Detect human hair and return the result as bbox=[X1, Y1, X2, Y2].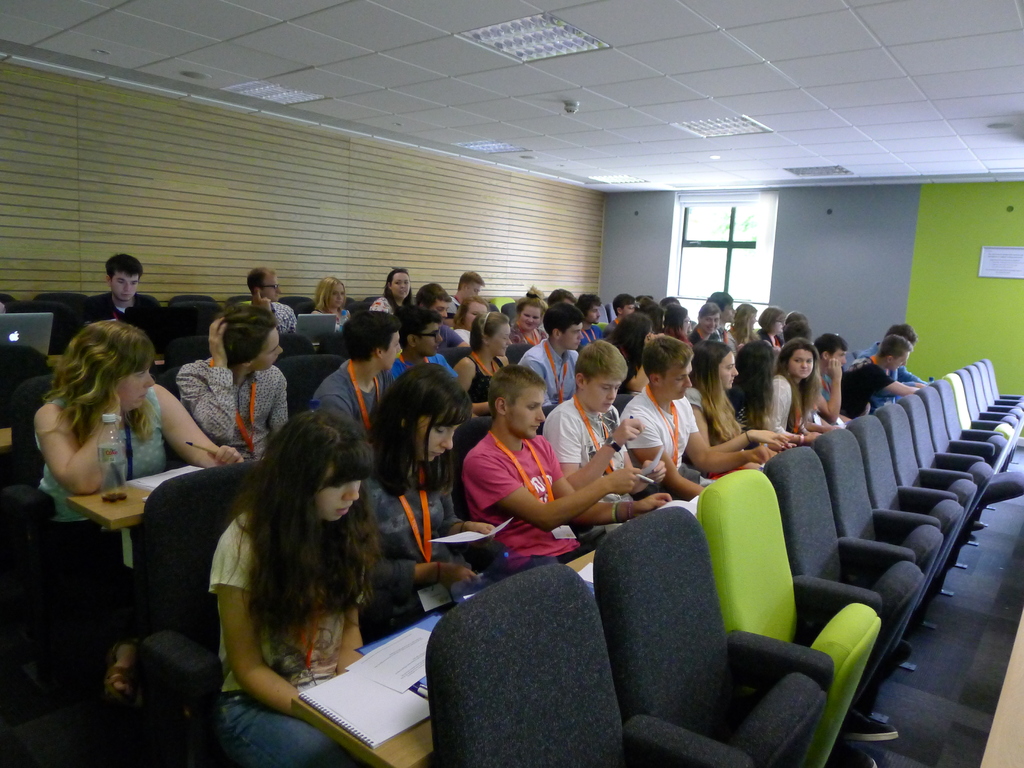
bbox=[515, 296, 541, 321].
